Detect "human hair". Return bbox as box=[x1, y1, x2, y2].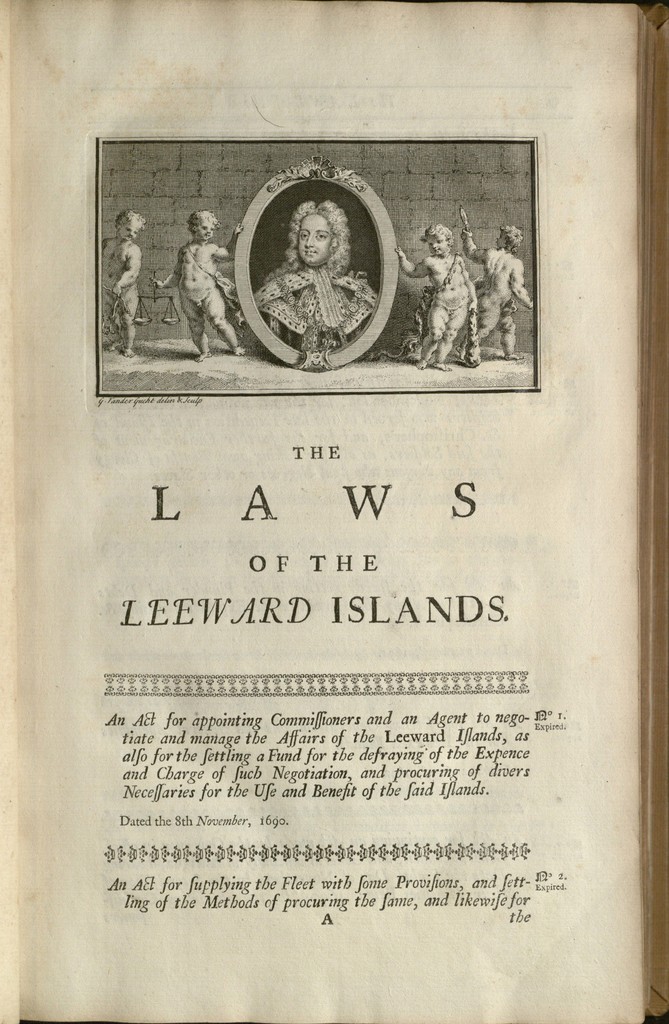
box=[504, 227, 524, 254].
